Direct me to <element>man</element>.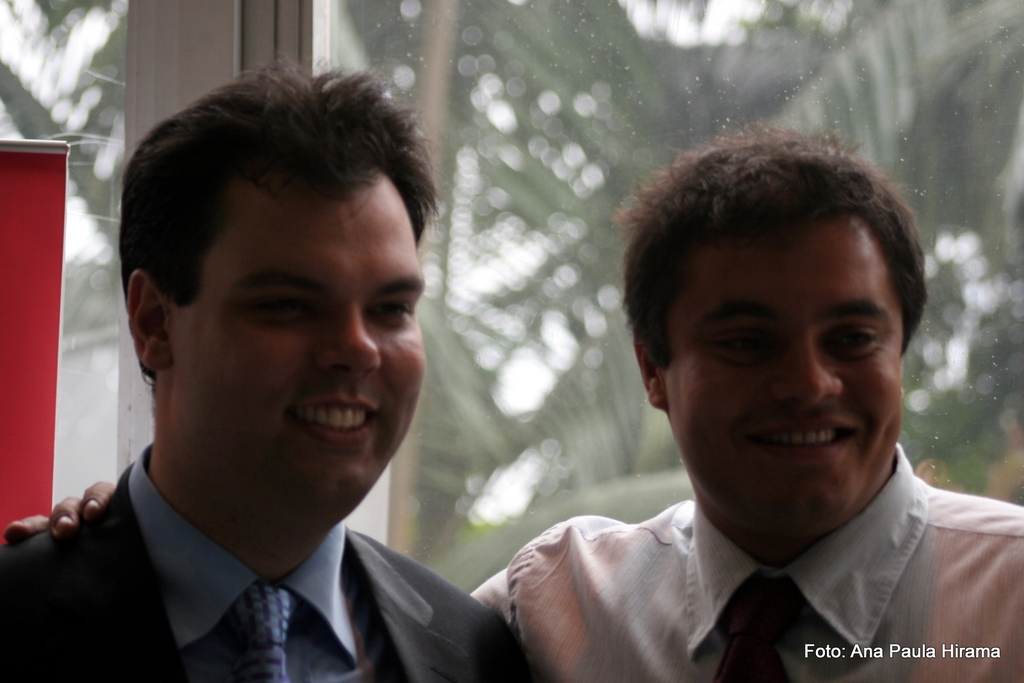
Direction: bbox=[2, 125, 1023, 682].
